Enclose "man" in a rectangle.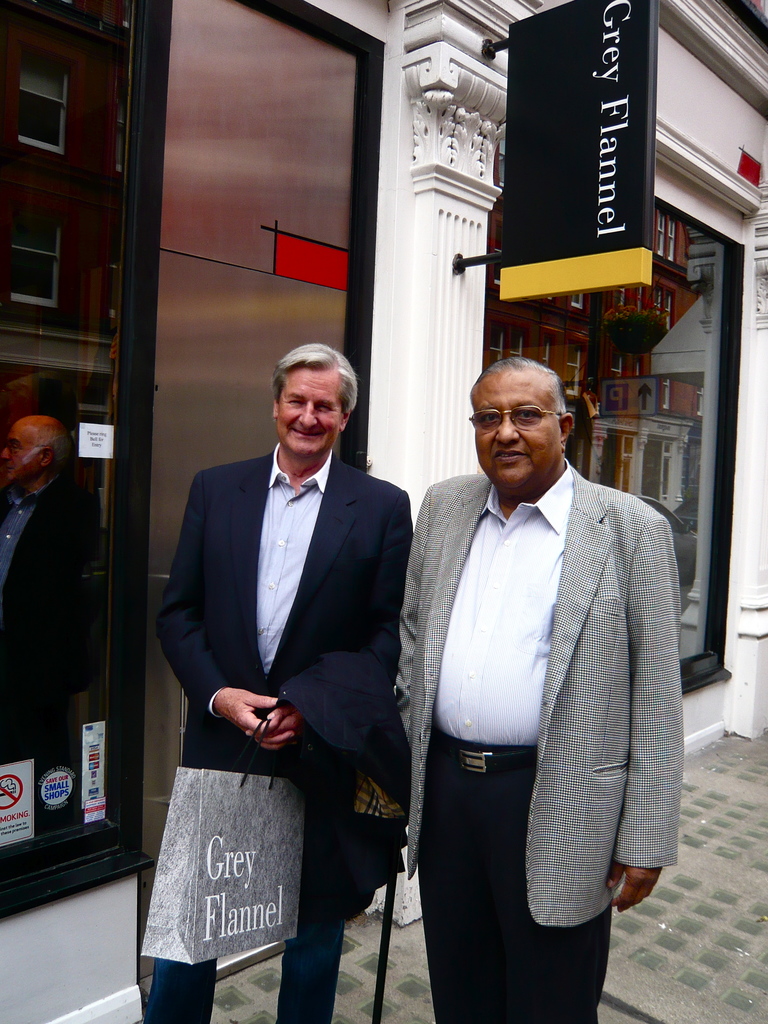
select_region(390, 330, 690, 1002).
